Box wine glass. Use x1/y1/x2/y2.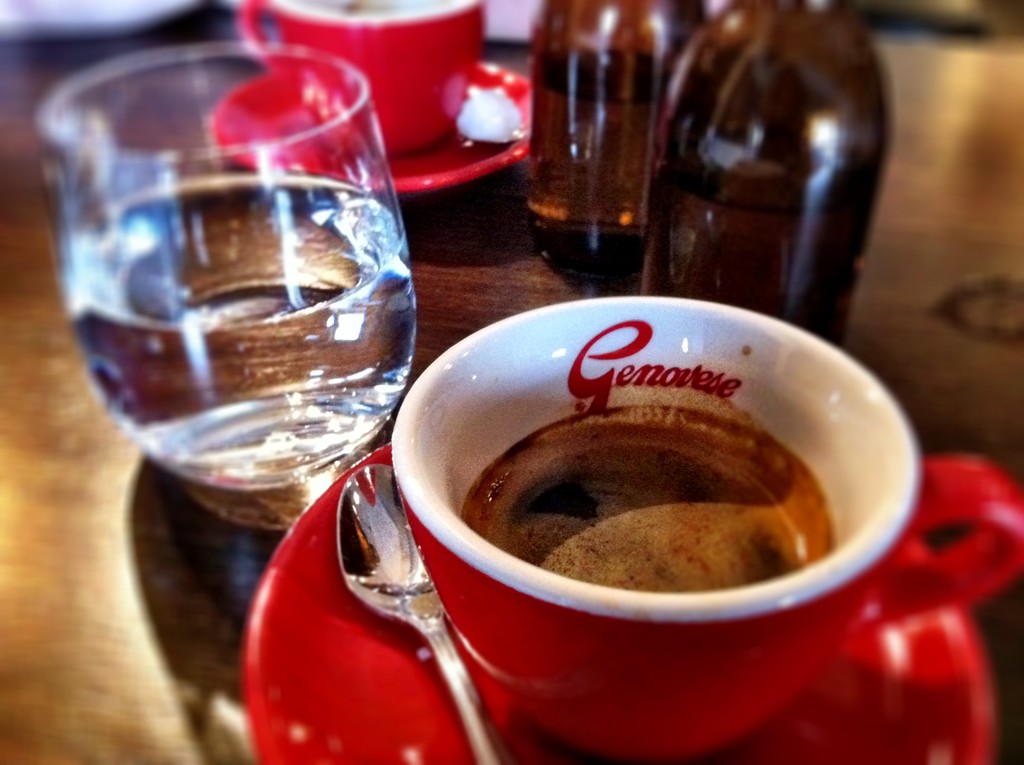
31/51/421/532.
